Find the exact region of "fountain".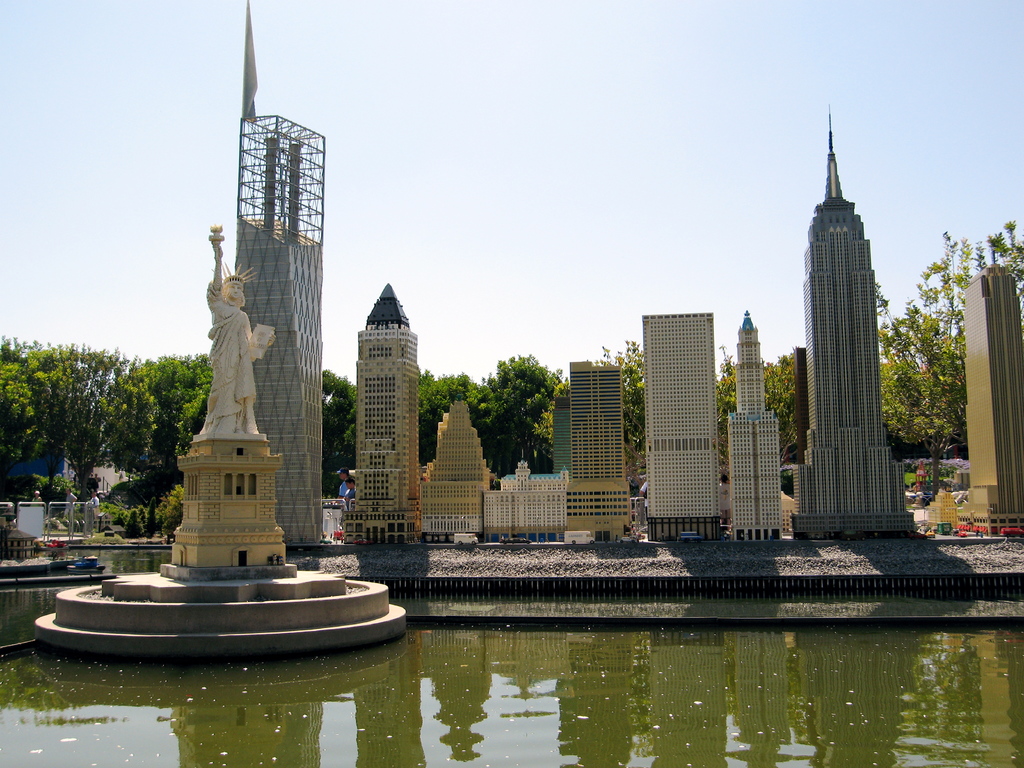
Exact region: {"left": 46, "top": 253, "right": 392, "bottom": 657}.
